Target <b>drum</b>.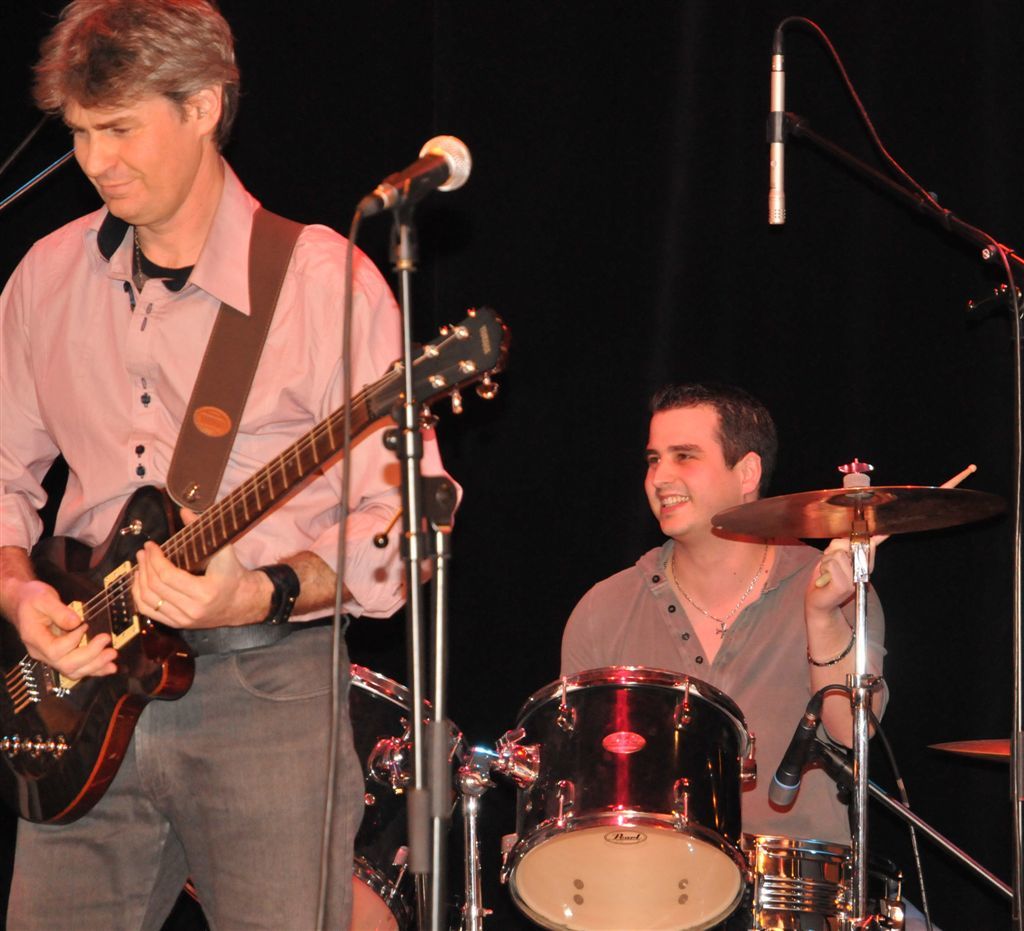
Target region: pyautogui.locateOnScreen(186, 660, 466, 930).
